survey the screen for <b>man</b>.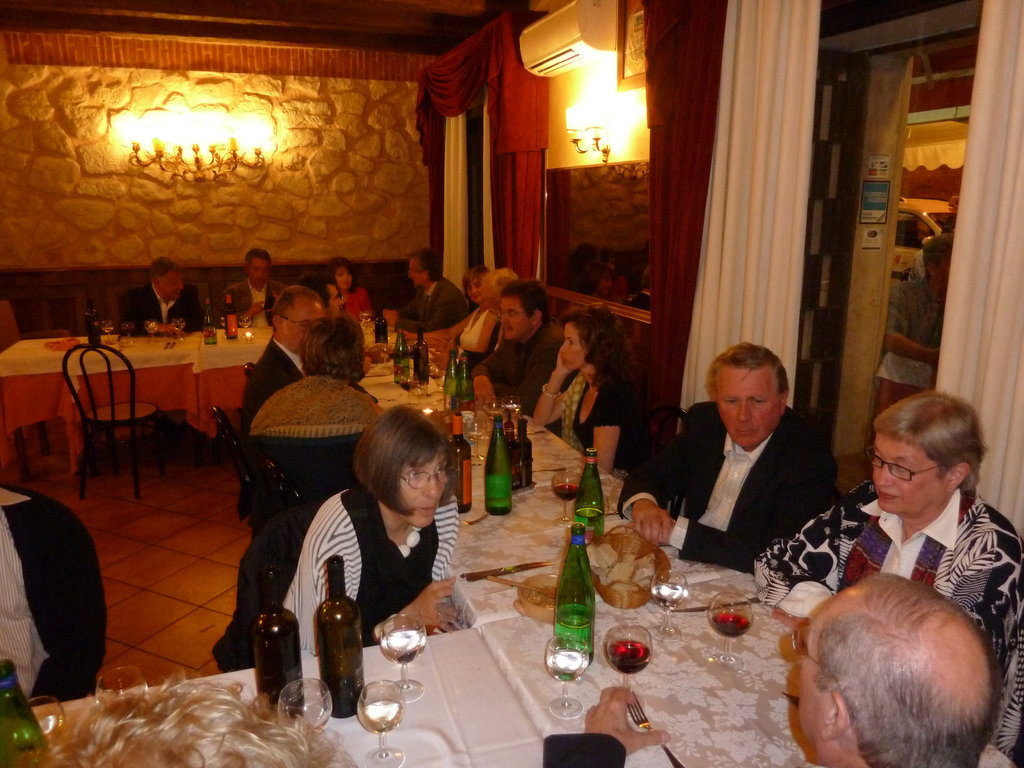
Survey found: 109:254:209:336.
